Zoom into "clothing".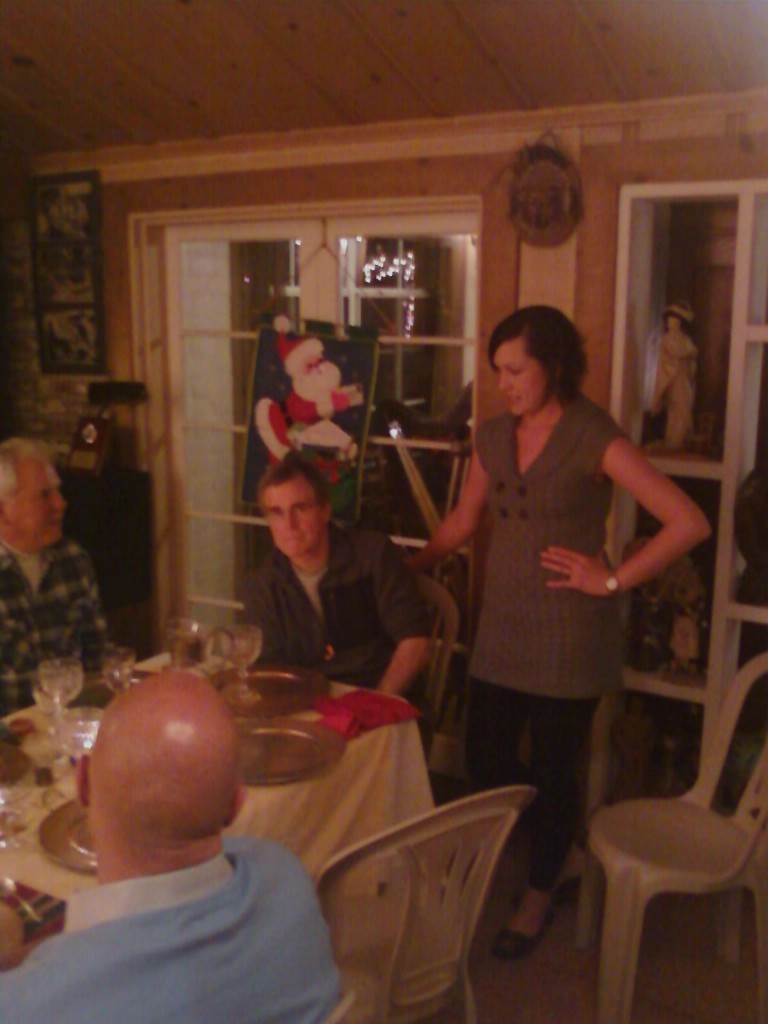
Zoom target: 286 381 350 453.
